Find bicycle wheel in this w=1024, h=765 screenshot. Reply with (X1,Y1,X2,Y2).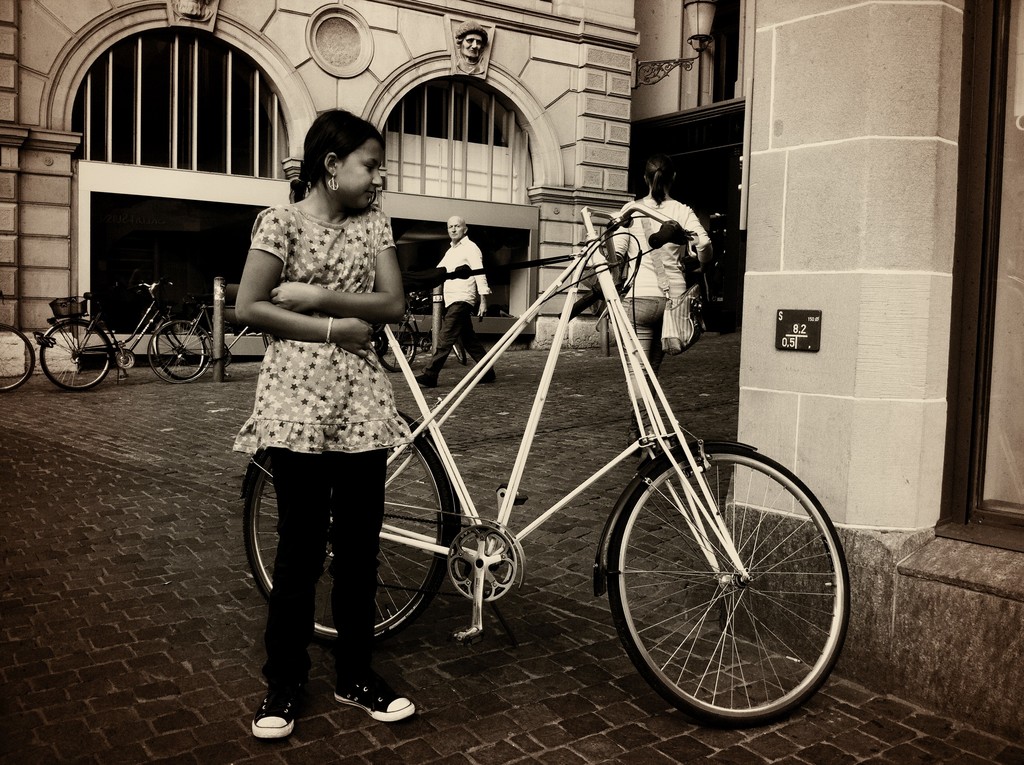
(241,407,458,647).
